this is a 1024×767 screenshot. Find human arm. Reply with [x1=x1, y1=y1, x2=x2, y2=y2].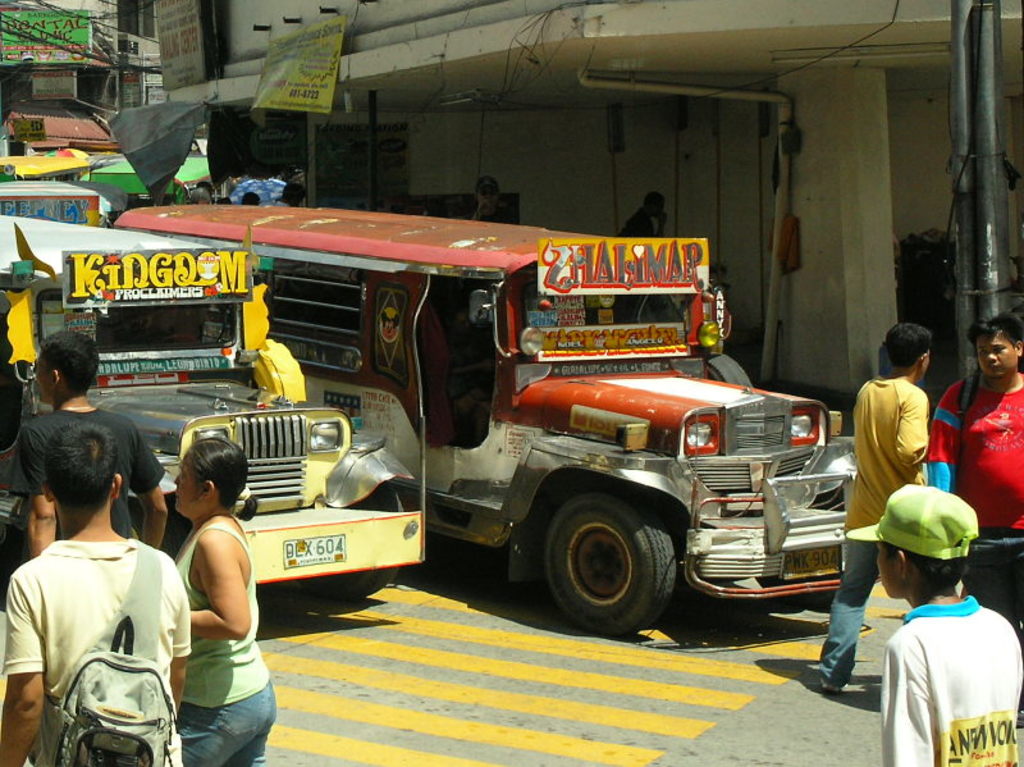
[x1=172, y1=566, x2=193, y2=717].
